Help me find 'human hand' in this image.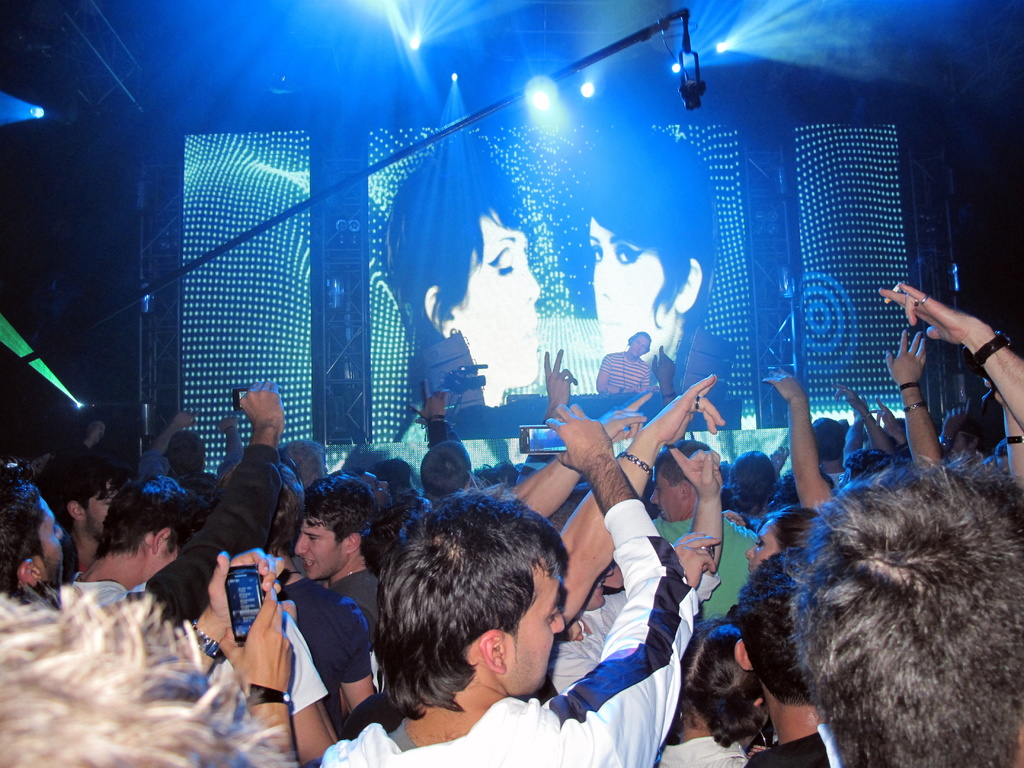
Found it: [943,397,970,440].
